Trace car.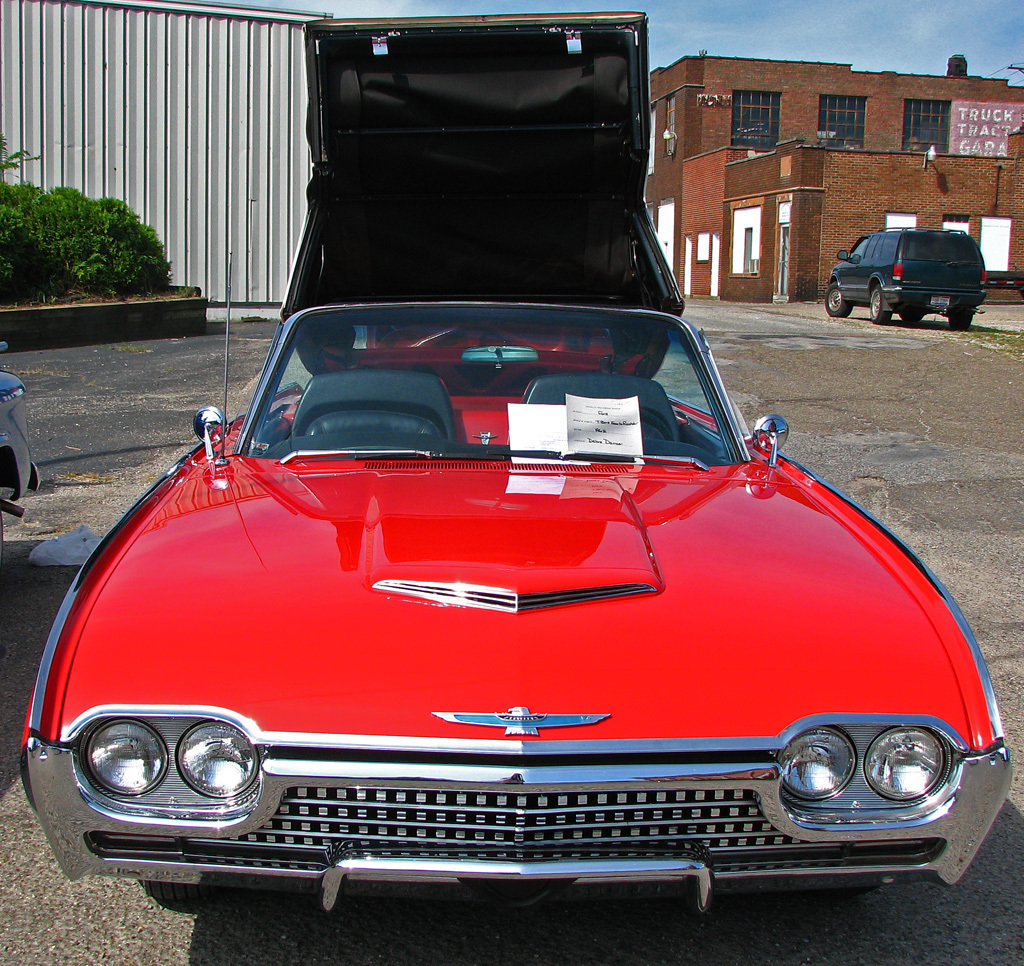
Traced to pyautogui.locateOnScreen(0, 363, 42, 536).
